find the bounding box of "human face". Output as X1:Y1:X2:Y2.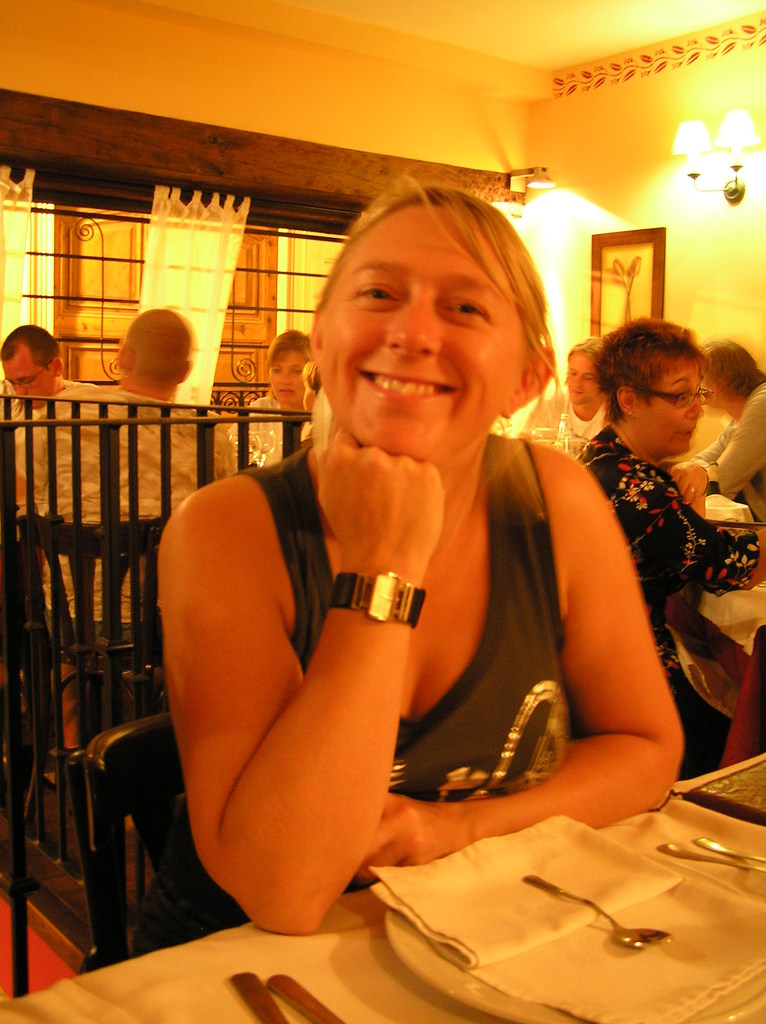
565:355:596:405.
